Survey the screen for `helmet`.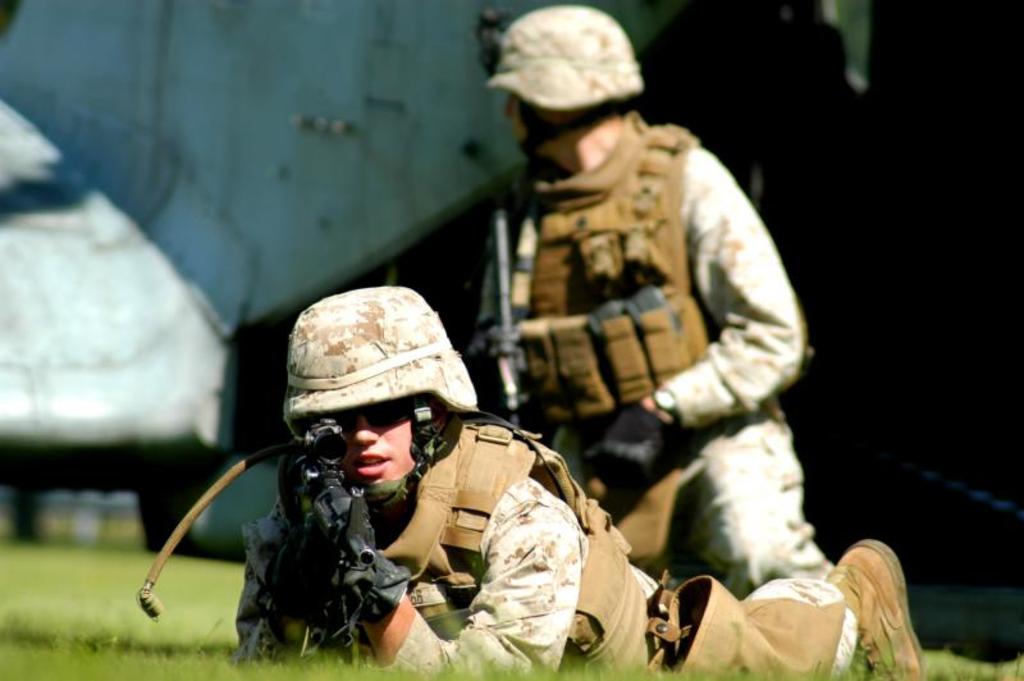
Survey found: bbox(486, 12, 657, 182).
